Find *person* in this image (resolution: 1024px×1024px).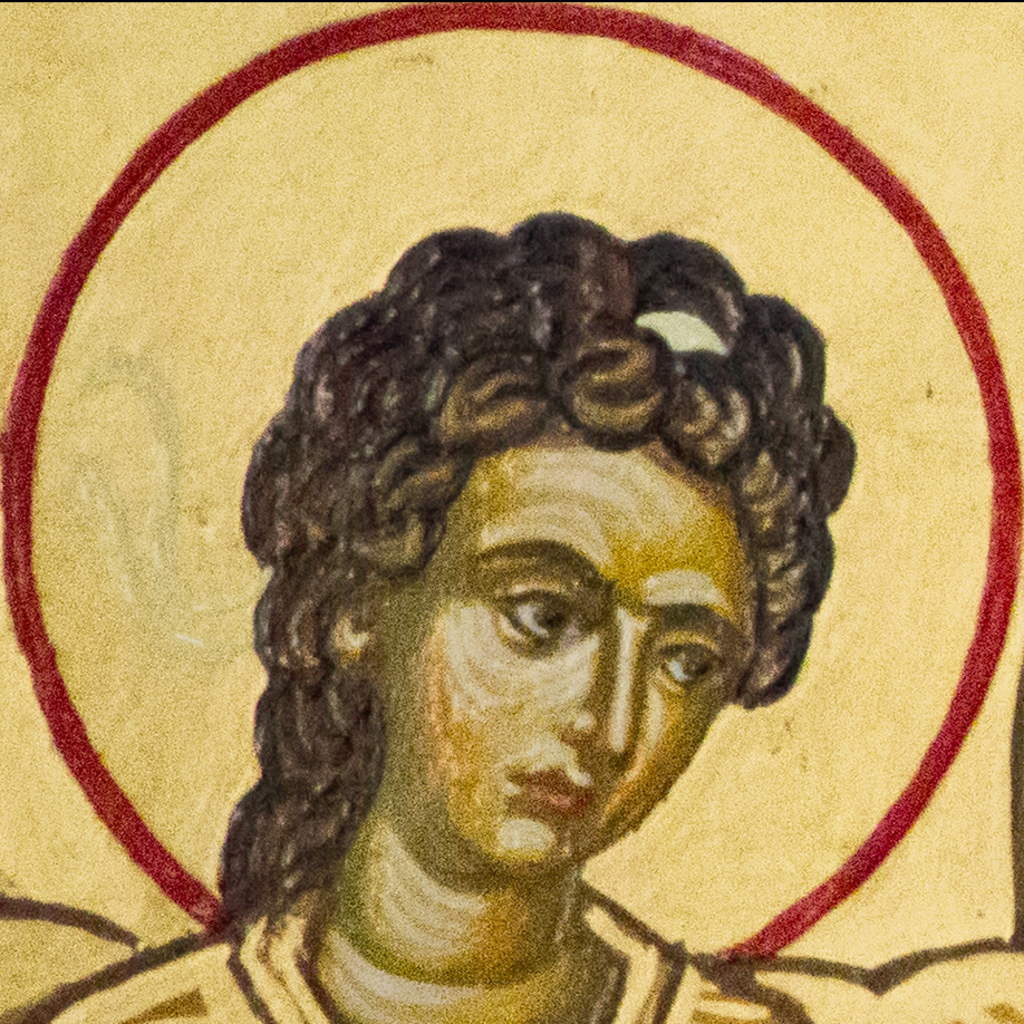
(x1=1, y1=193, x2=793, y2=1023).
